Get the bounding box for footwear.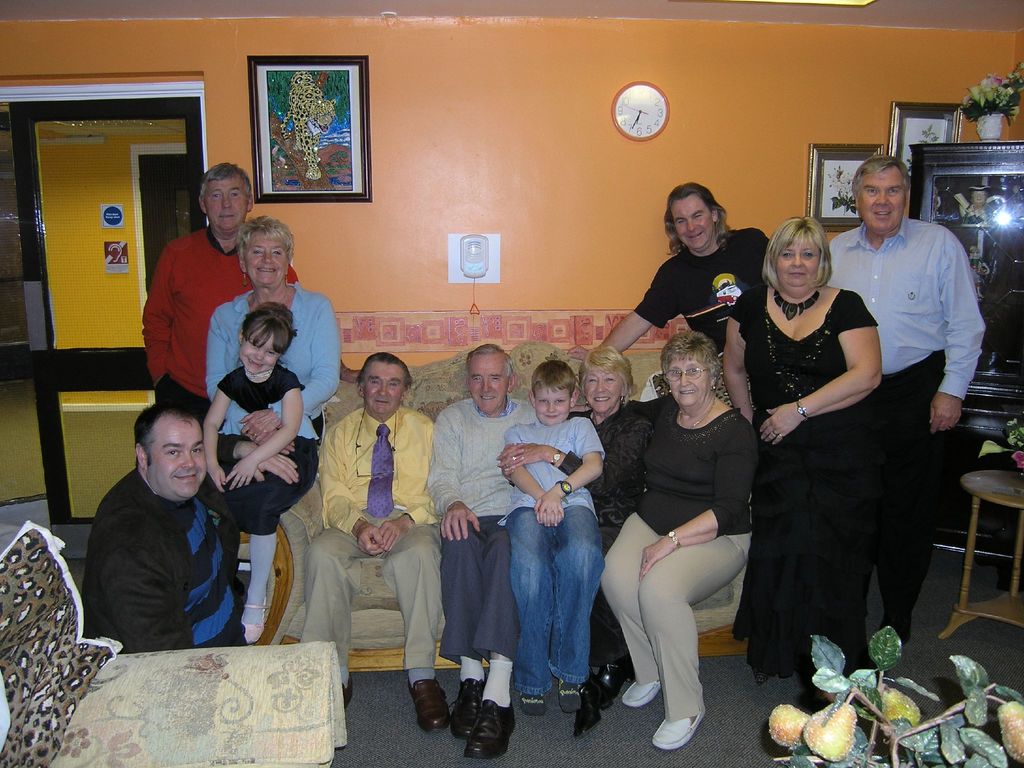
<bbox>520, 694, 545, 716</bbox>.
